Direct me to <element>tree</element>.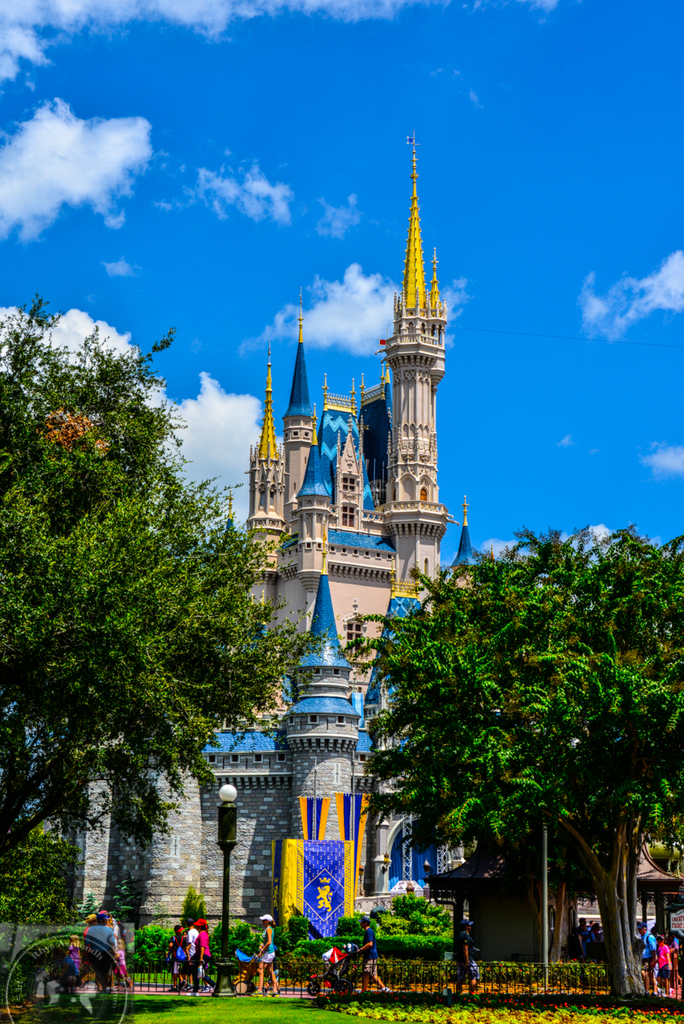
Direction: rect(0, 821, 88, 927).
